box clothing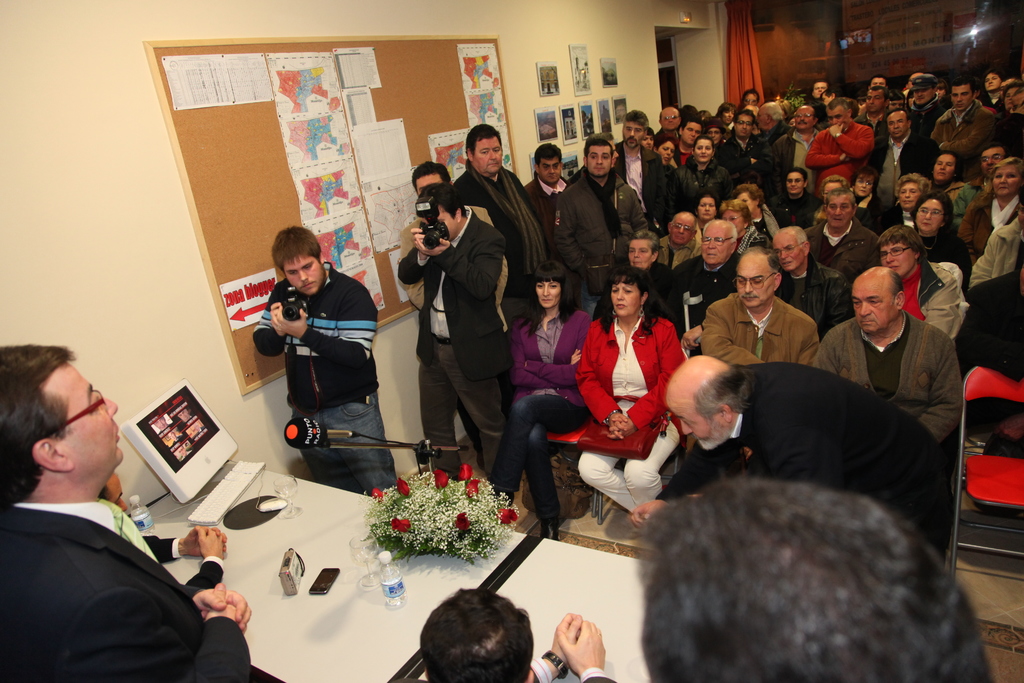
box(923, 106, 982, 173)
